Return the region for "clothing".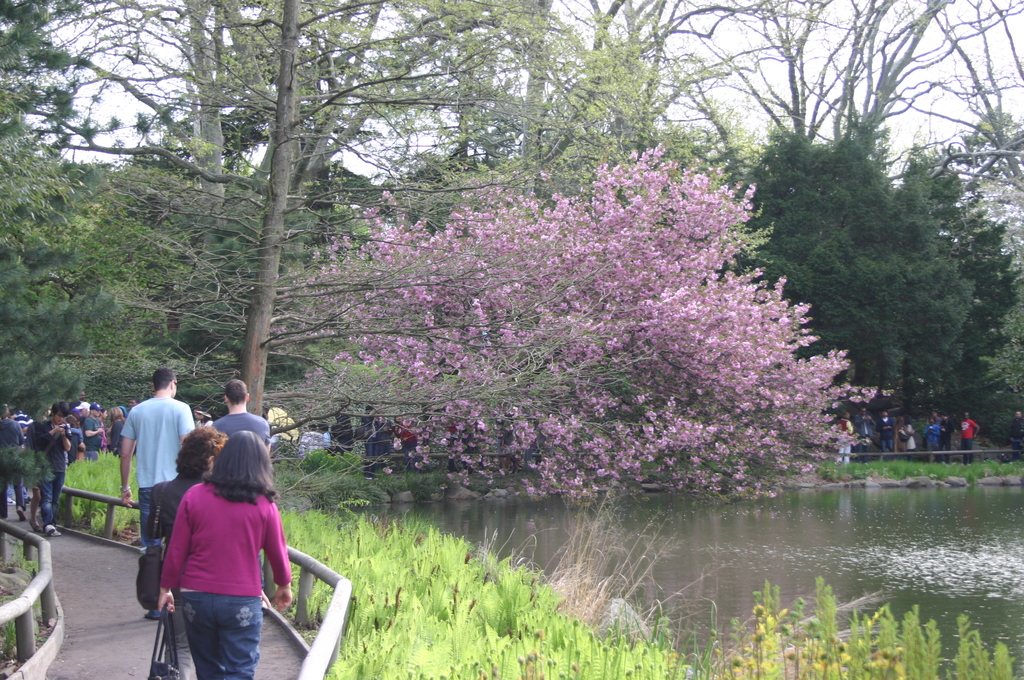
<box>124,394,184,556</box>.
